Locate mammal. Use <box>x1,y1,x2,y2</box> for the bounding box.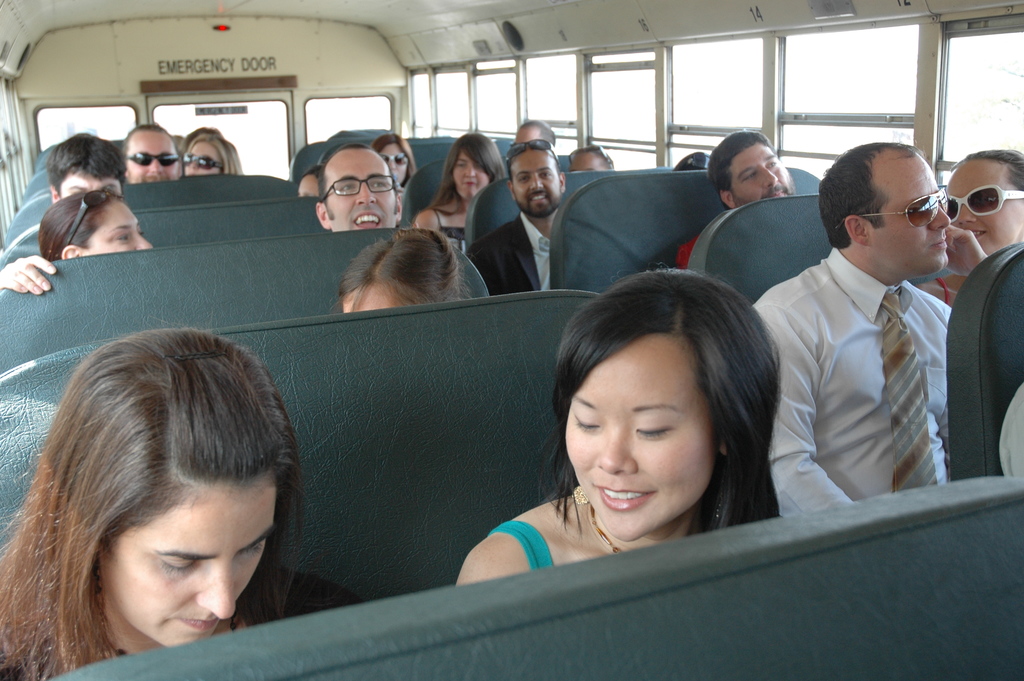
<box>676,149,709,171</box>.
